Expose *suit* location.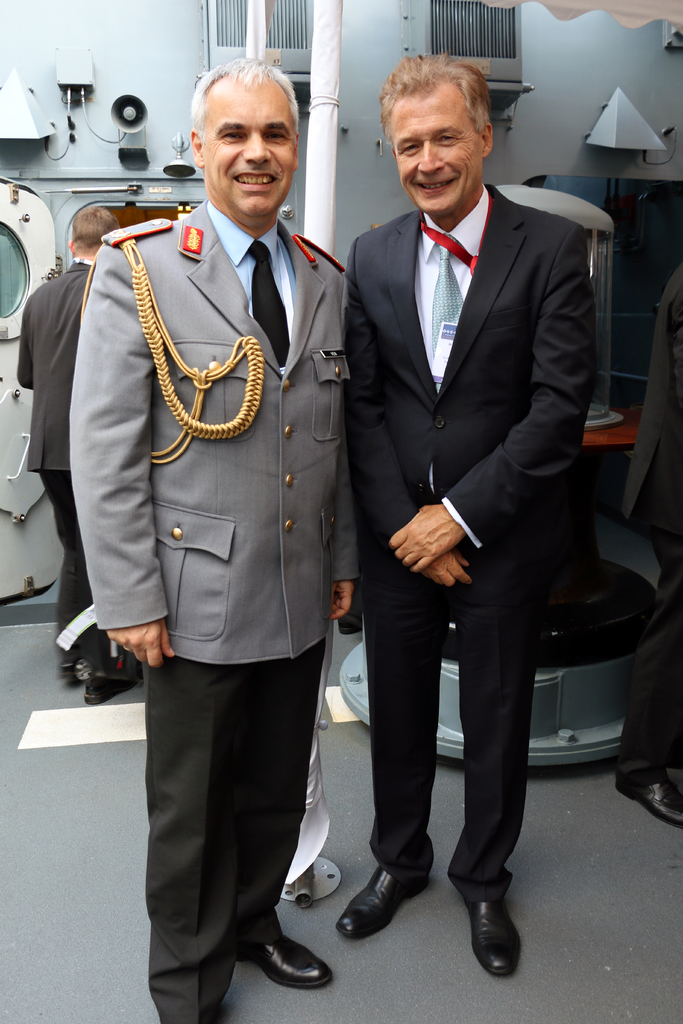
Exposed at bbox=(12, 255, 95, 673).
